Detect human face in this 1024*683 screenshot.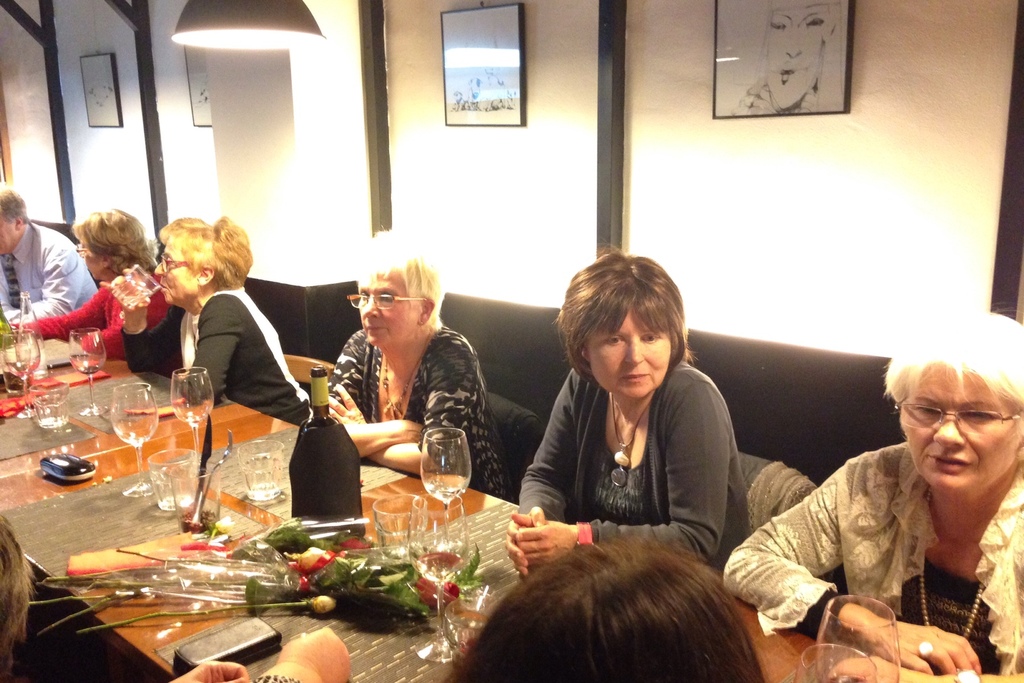
Detection: 591,308,671,400.
